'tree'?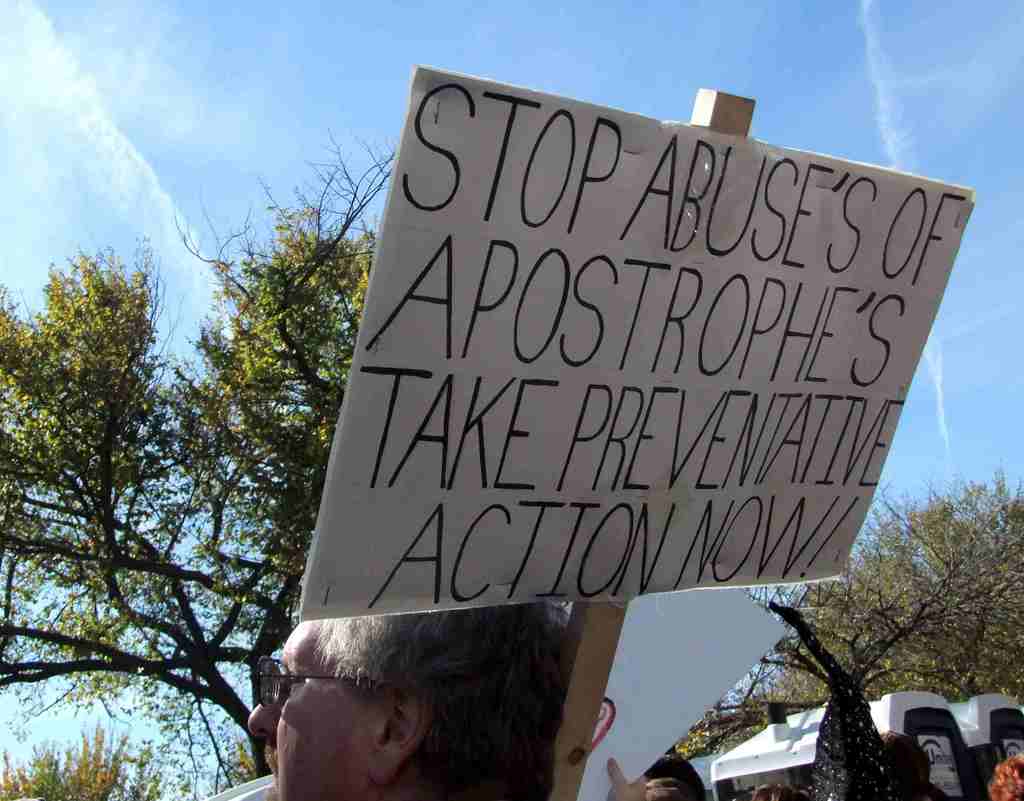
[left=0, top=720, right=175, bottom=800]
